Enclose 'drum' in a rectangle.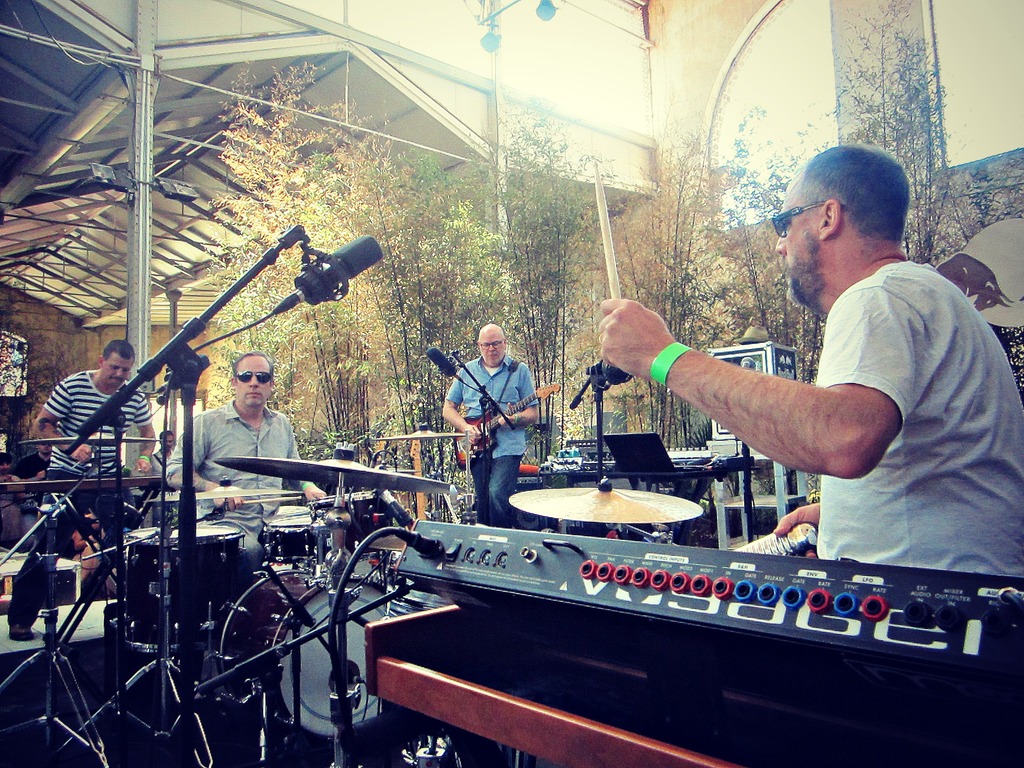
rect(305, 492, 391, 559).
